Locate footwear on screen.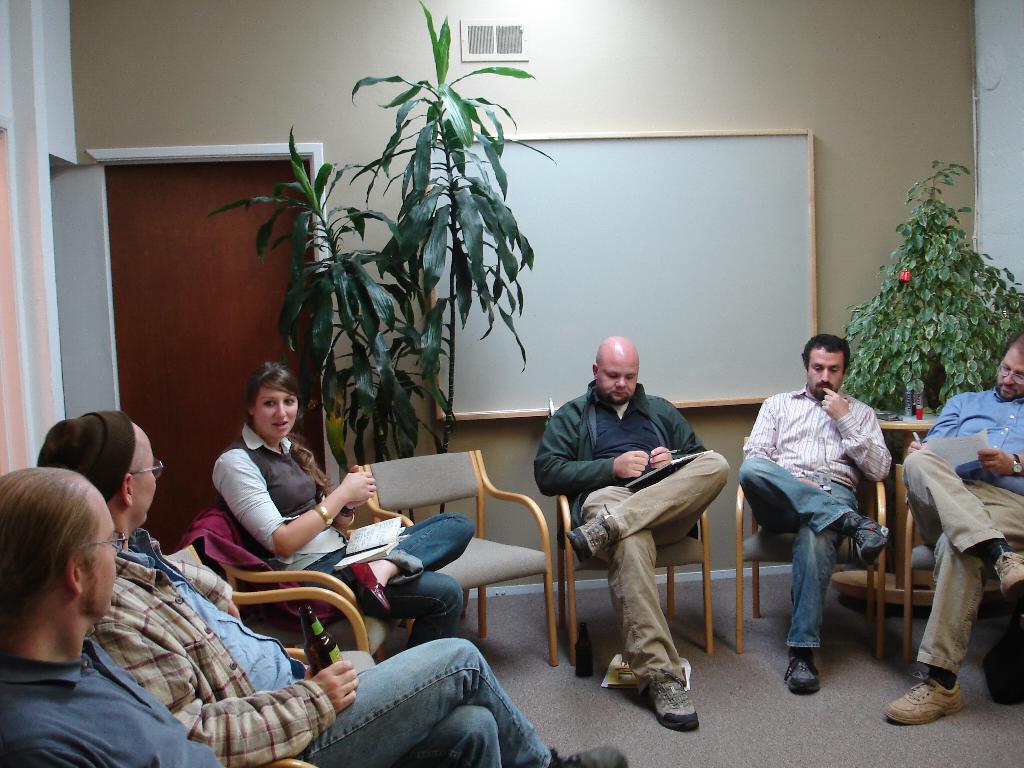
On screen at <region>781, 648, 823, 696</region>.
